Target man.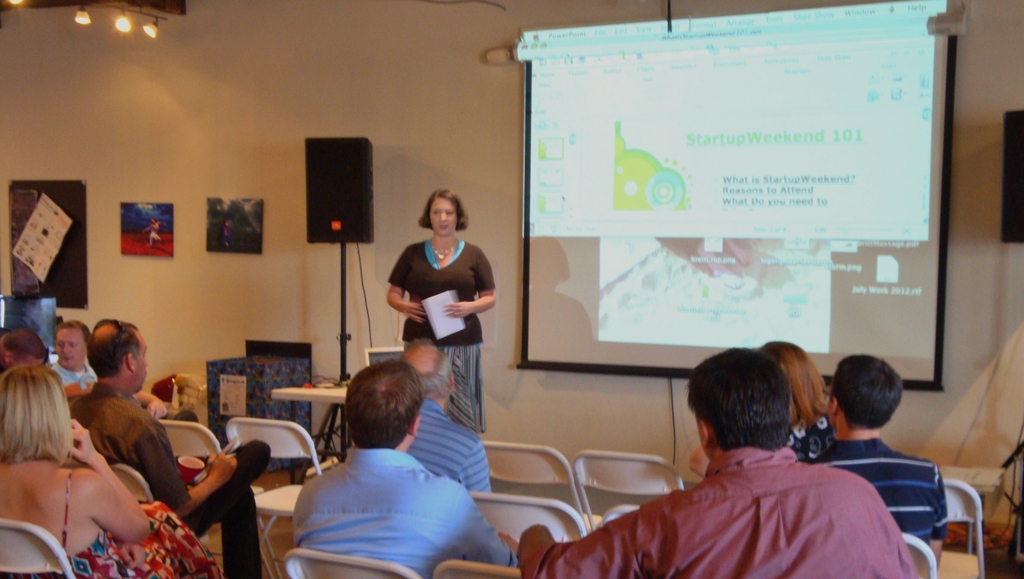
Target region: box(812, 354, 954, 564).
